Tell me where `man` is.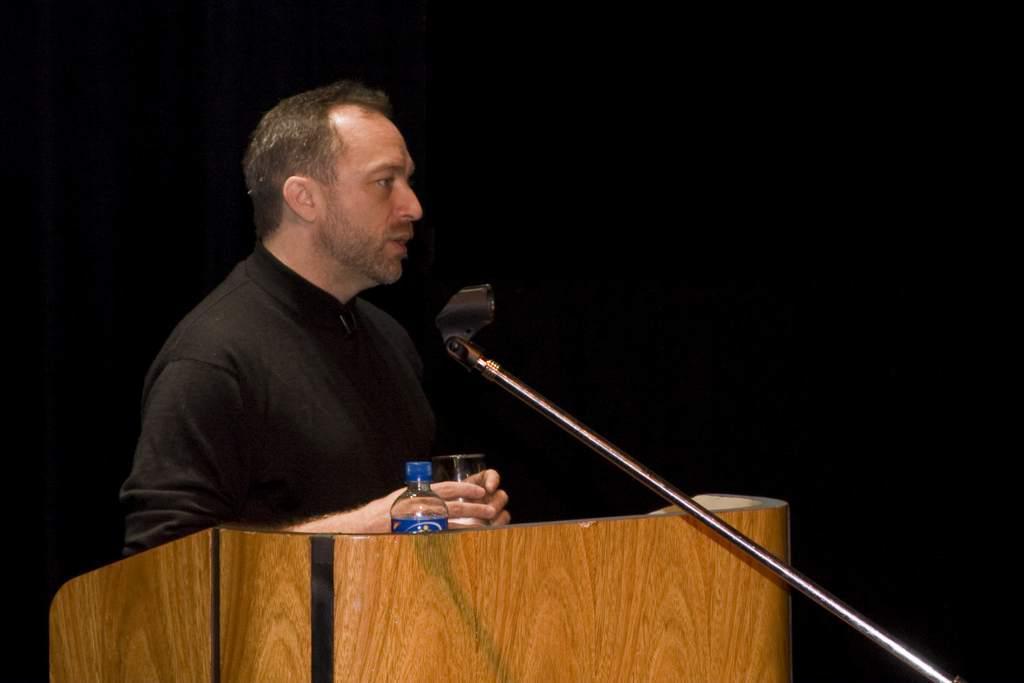
`man` is at bbox=(113, 71, 507, 582).
